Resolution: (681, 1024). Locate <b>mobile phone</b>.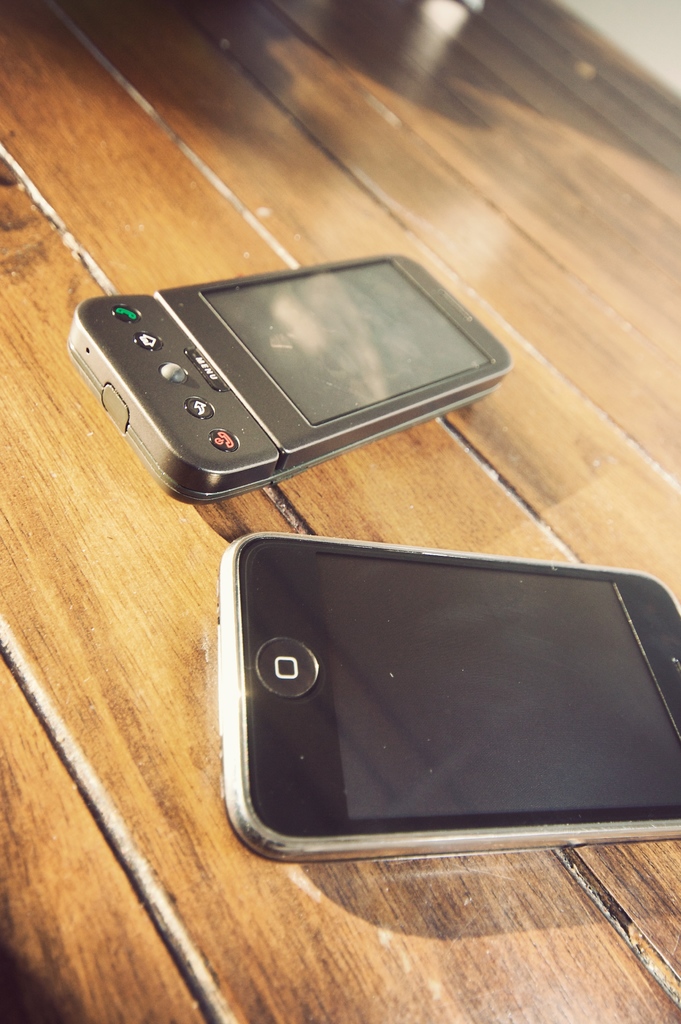
select_region(219, 532, 680, 863).
